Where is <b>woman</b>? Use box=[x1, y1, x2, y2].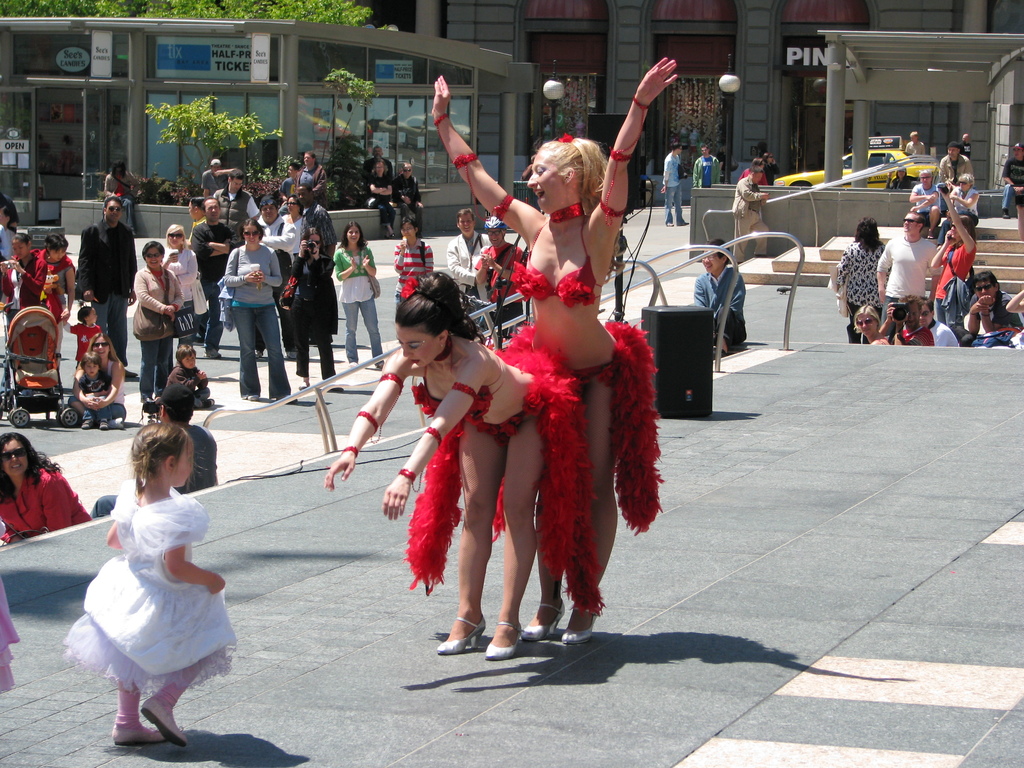
box=[69, 331, 129, 428].
